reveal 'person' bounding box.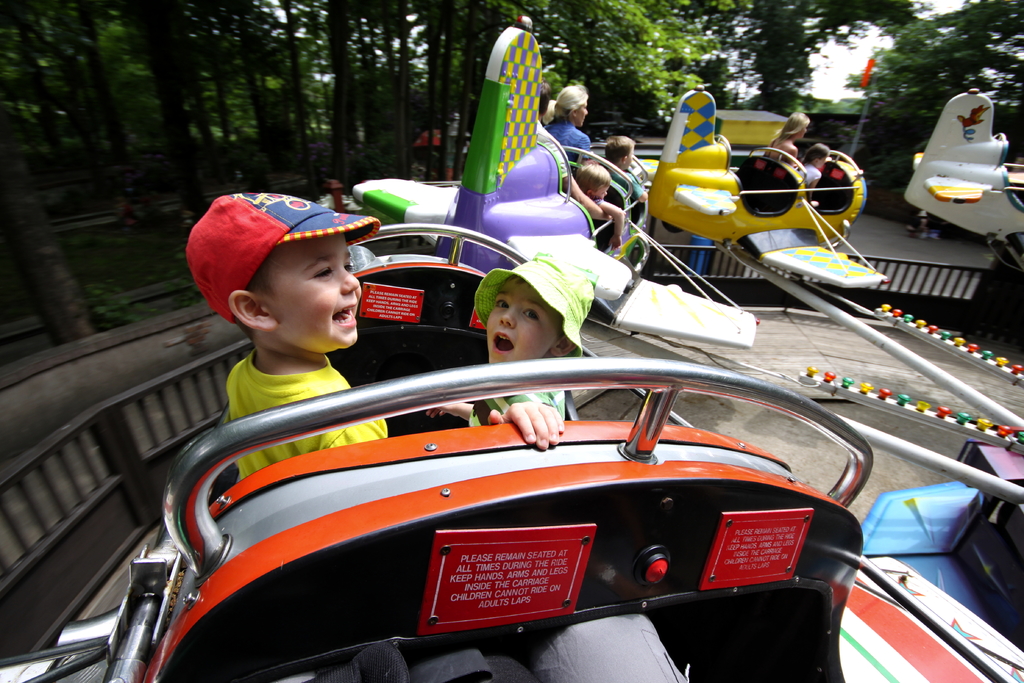
Revealed: box(803, 143, 833, 207).
